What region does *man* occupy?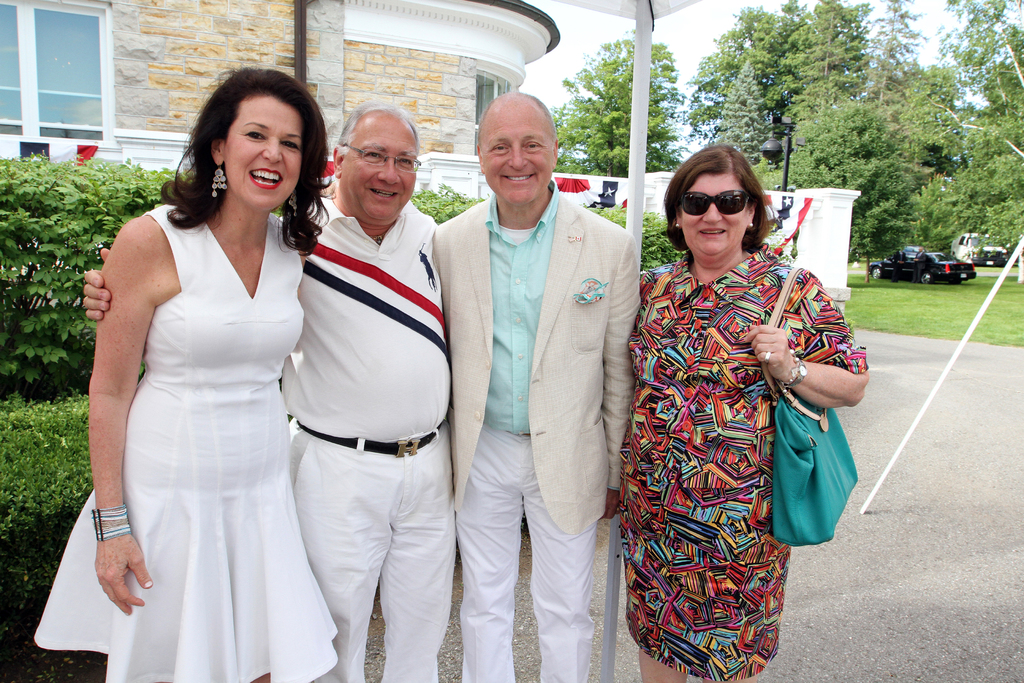
83/99/462/682.
